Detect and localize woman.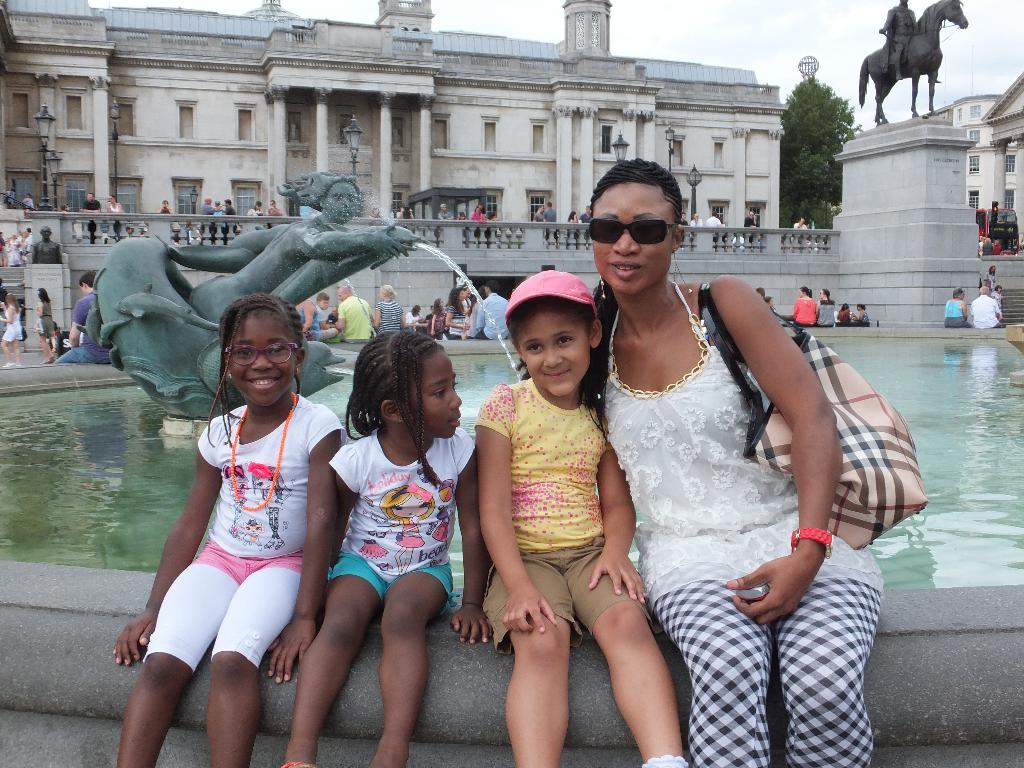
Localized at x1=374 y1=285 x2=403 y2=335.
